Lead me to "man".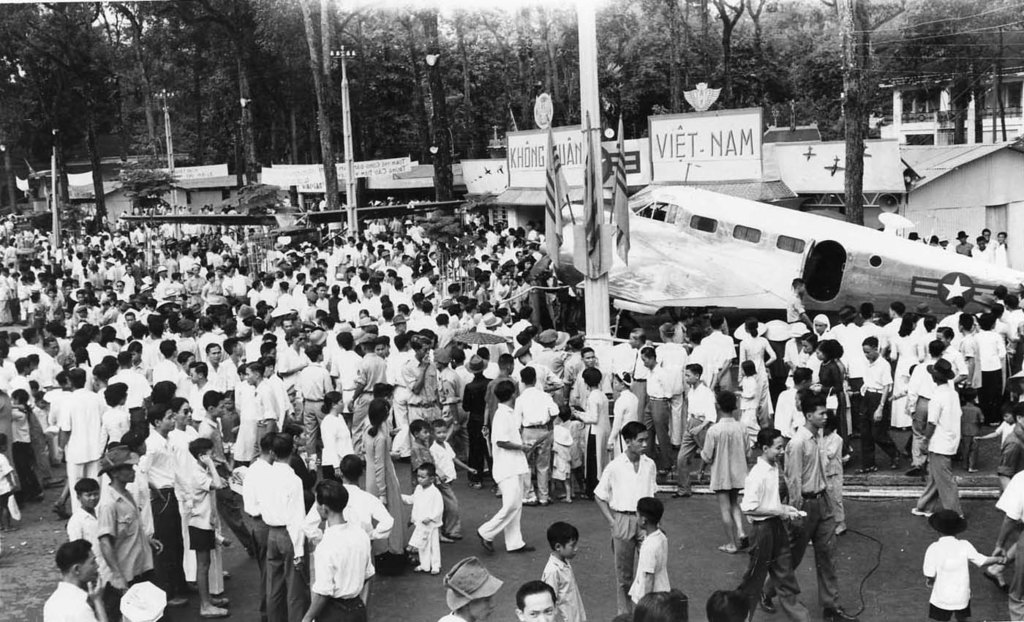
Lead to 592 416 664 621.
